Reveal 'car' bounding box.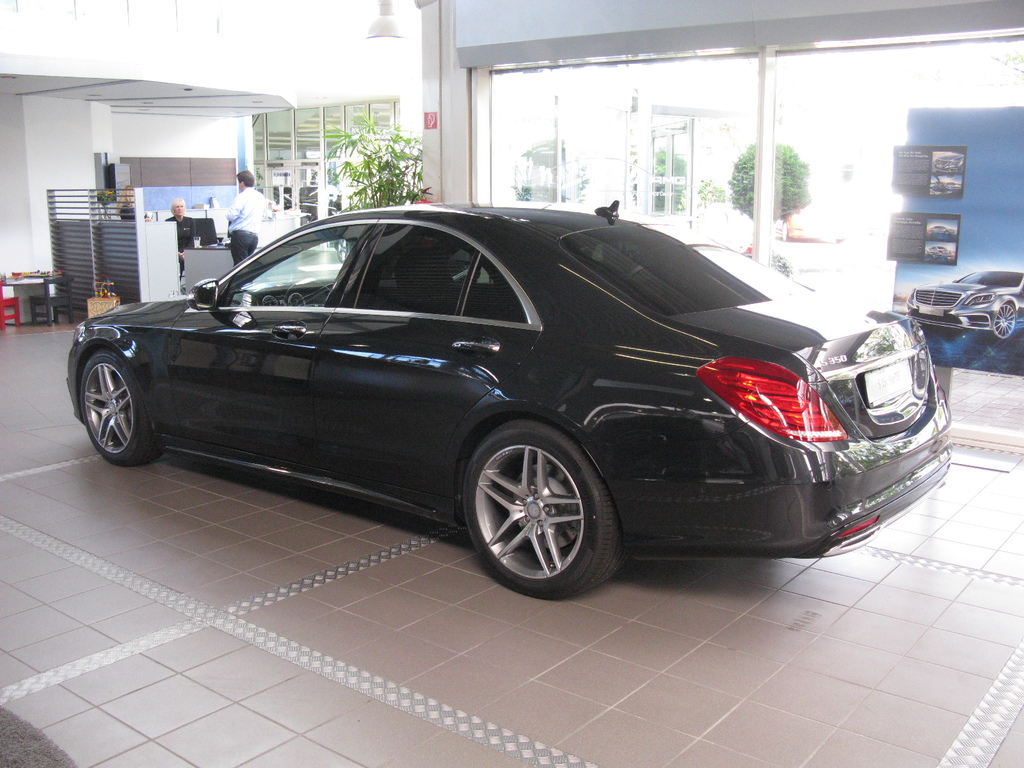
Revealed: (931, 152, 964, 175).
